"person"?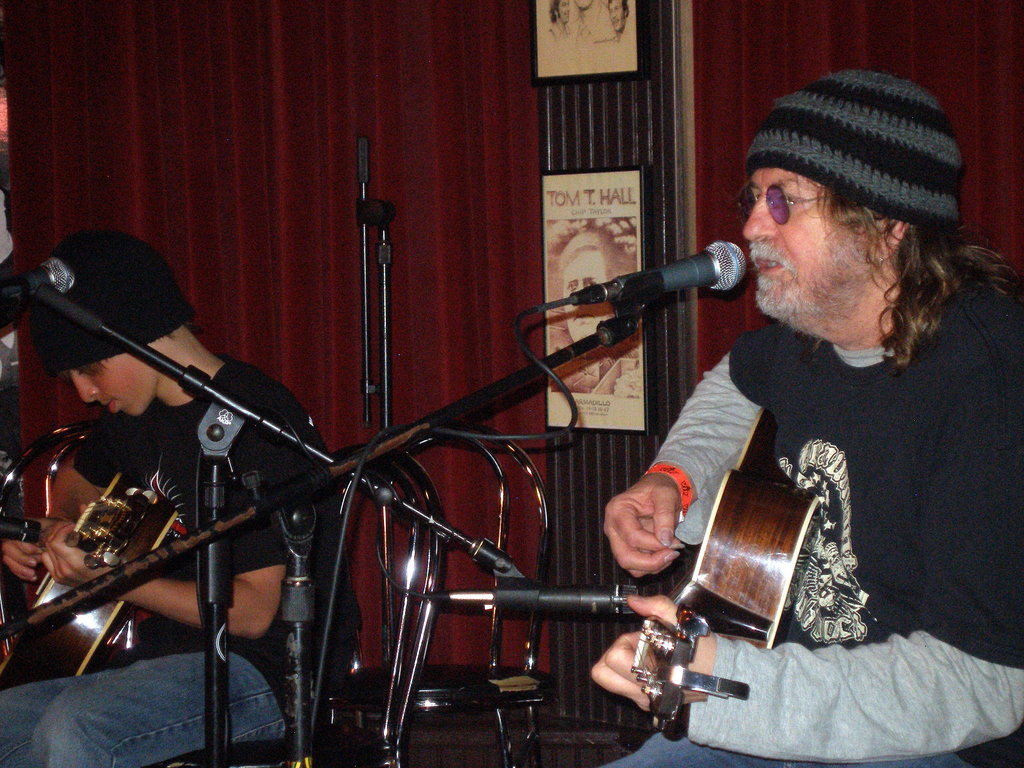
left=541, top=0, right=576, bottom=41
